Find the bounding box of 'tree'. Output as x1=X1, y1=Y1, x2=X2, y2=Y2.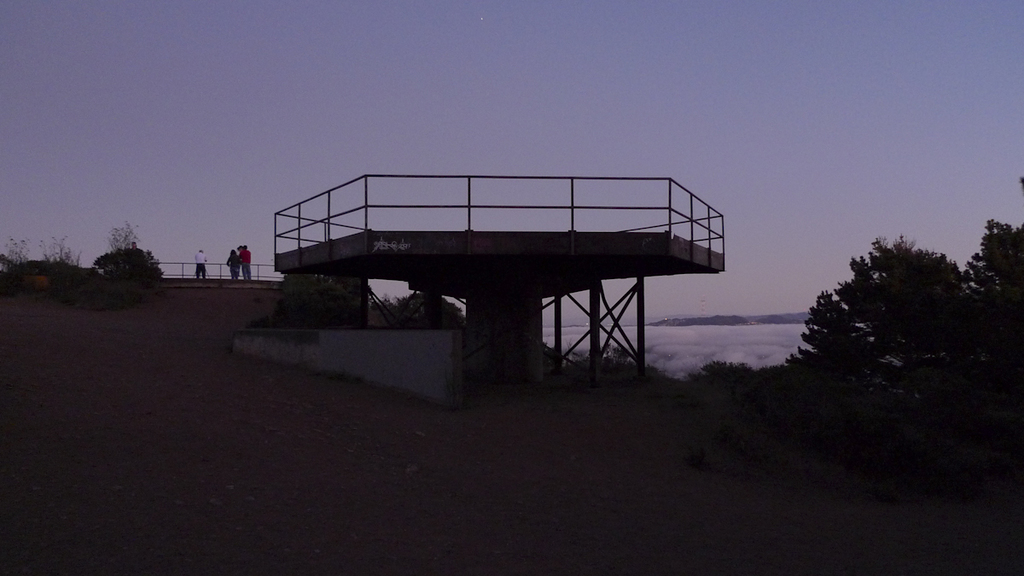
x1=967, y1=210, x2=1023, y2=352.
